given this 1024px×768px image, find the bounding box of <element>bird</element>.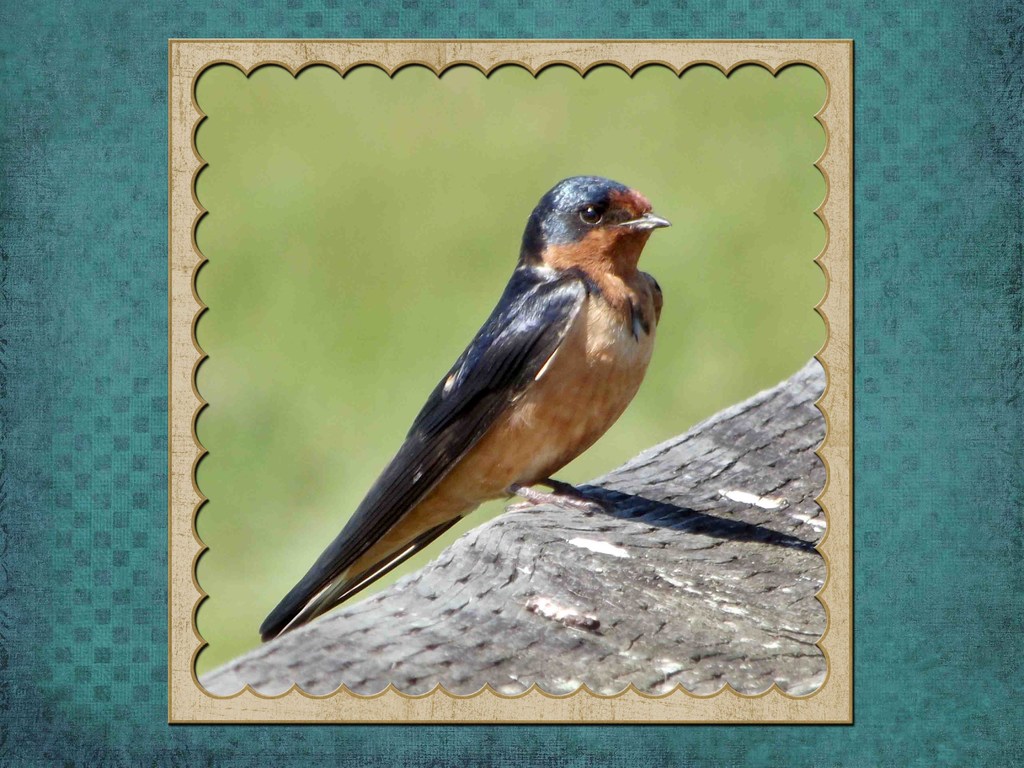
x1=220 y1=181 x2=699 y2=657.
